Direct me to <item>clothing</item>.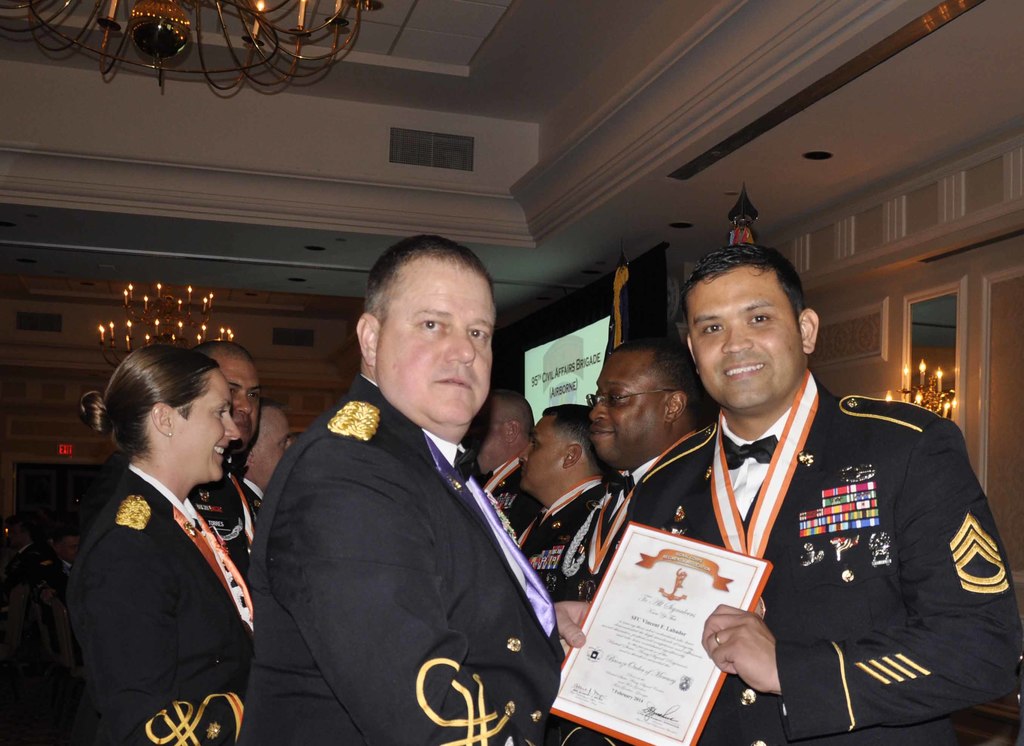
Direction: rect(623, 348, 995, 726).
